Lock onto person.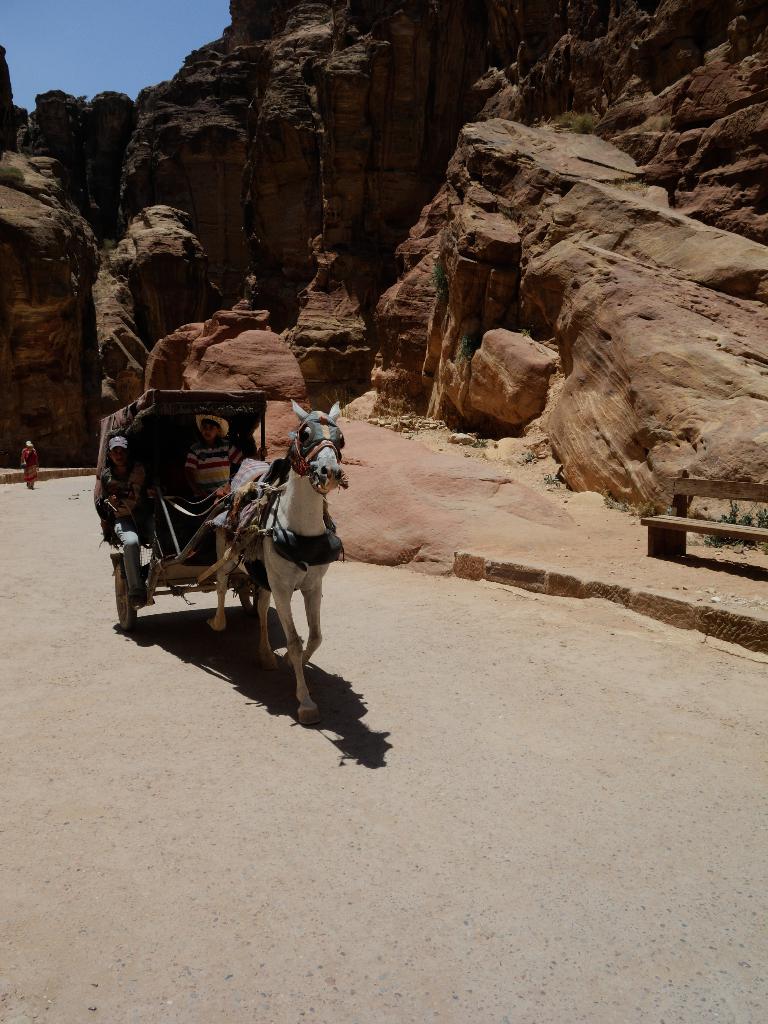
Locked: box=[183, 413, 269, 550].
